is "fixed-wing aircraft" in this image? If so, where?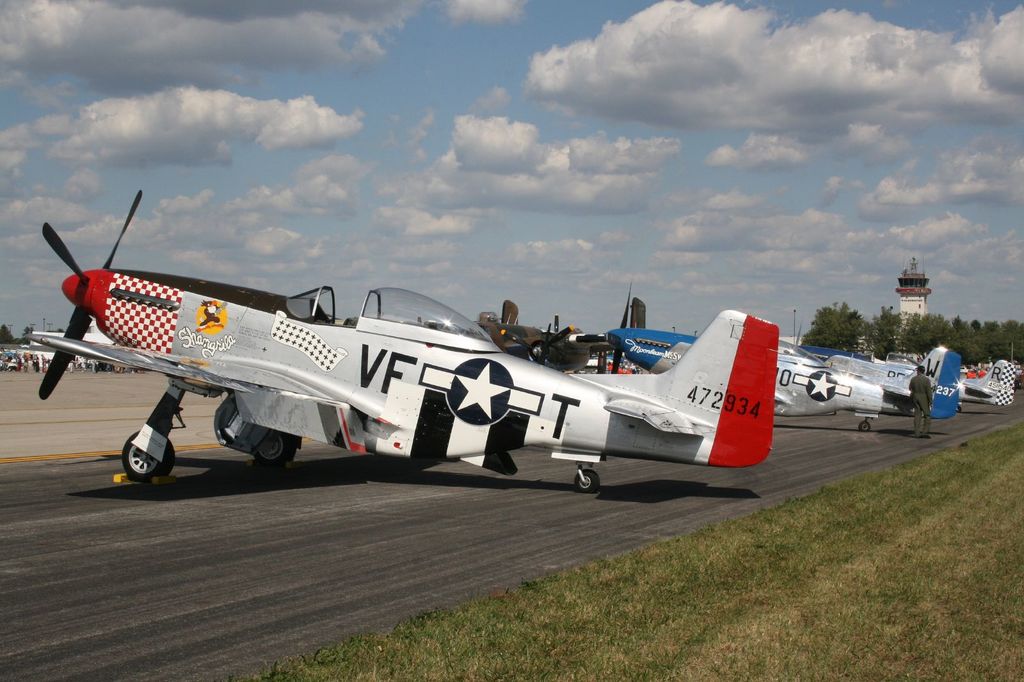
Yes, at detection(23, 186, 778, 482).
